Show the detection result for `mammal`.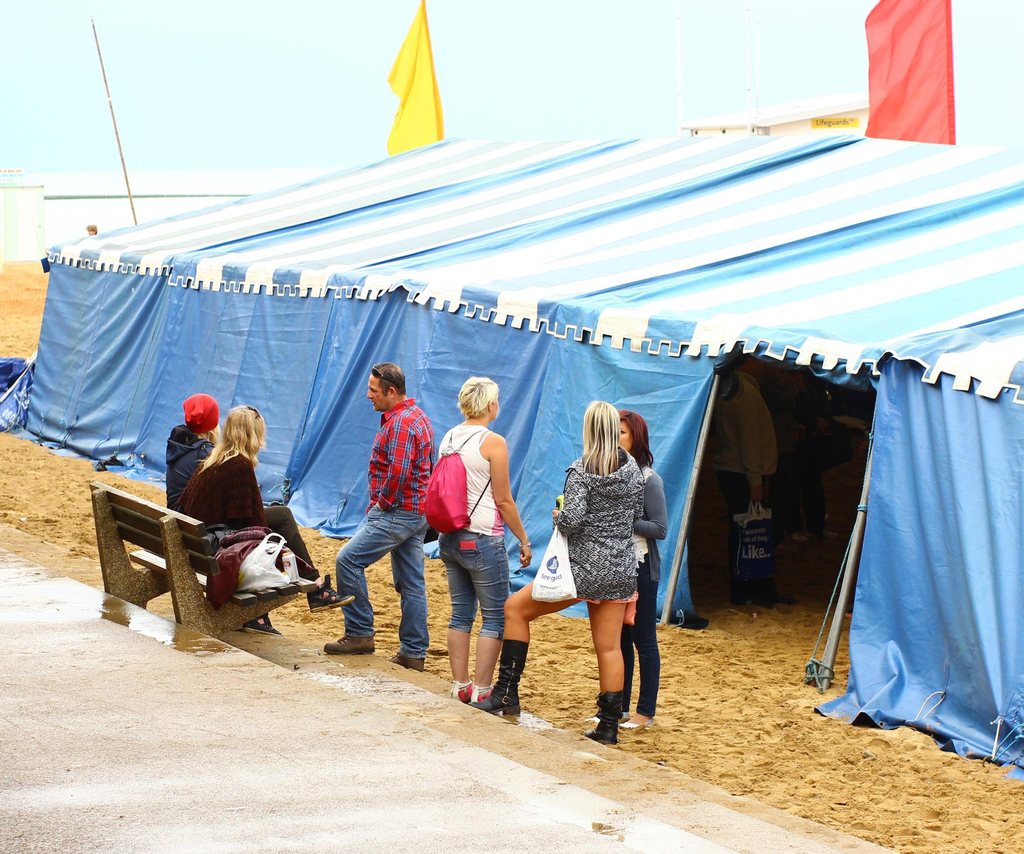
[333,350,435,661].
